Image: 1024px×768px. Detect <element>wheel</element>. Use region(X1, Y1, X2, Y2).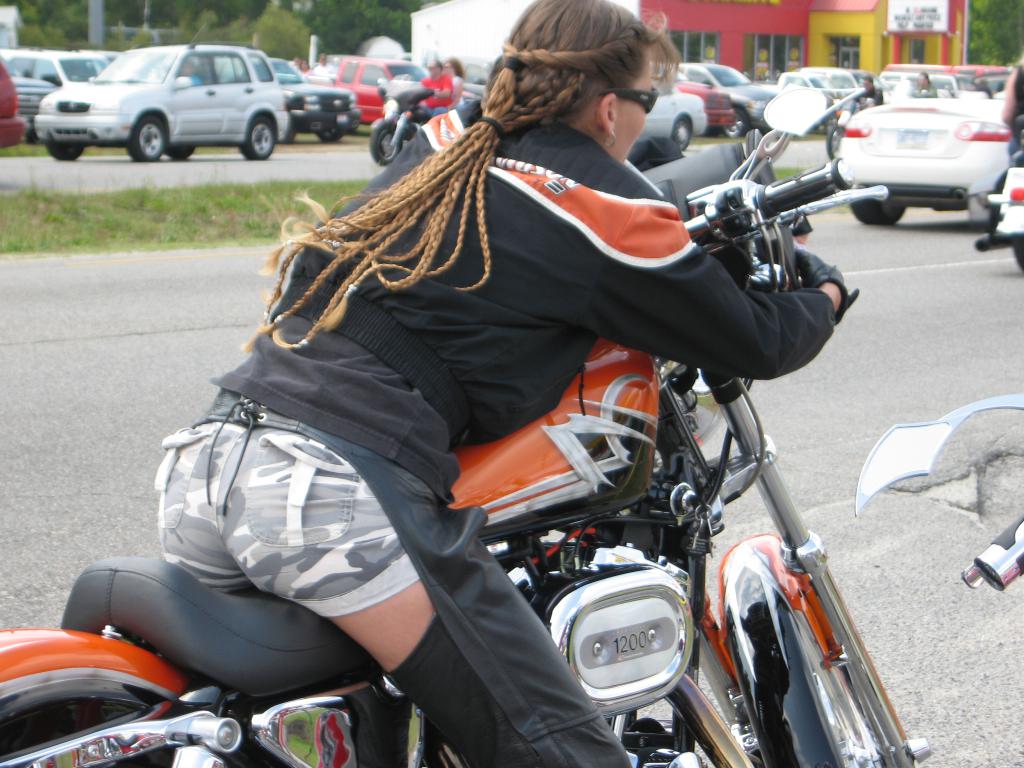
region(764, 586, 906, 767).
